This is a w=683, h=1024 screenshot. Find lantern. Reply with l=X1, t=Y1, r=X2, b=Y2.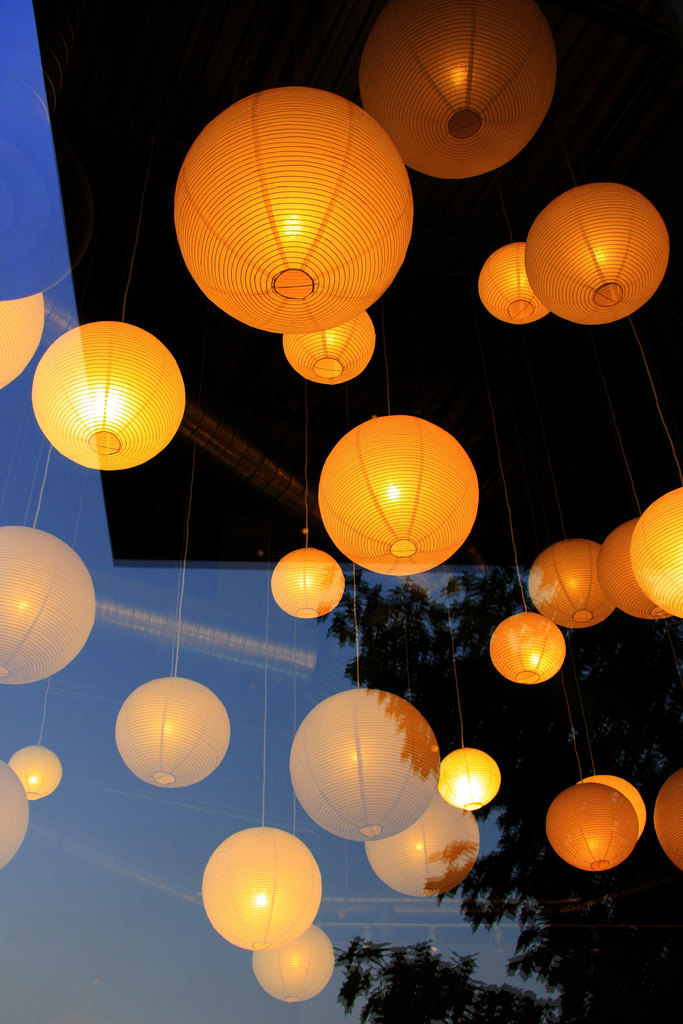
l=523, t=181, r=668, b=326.
